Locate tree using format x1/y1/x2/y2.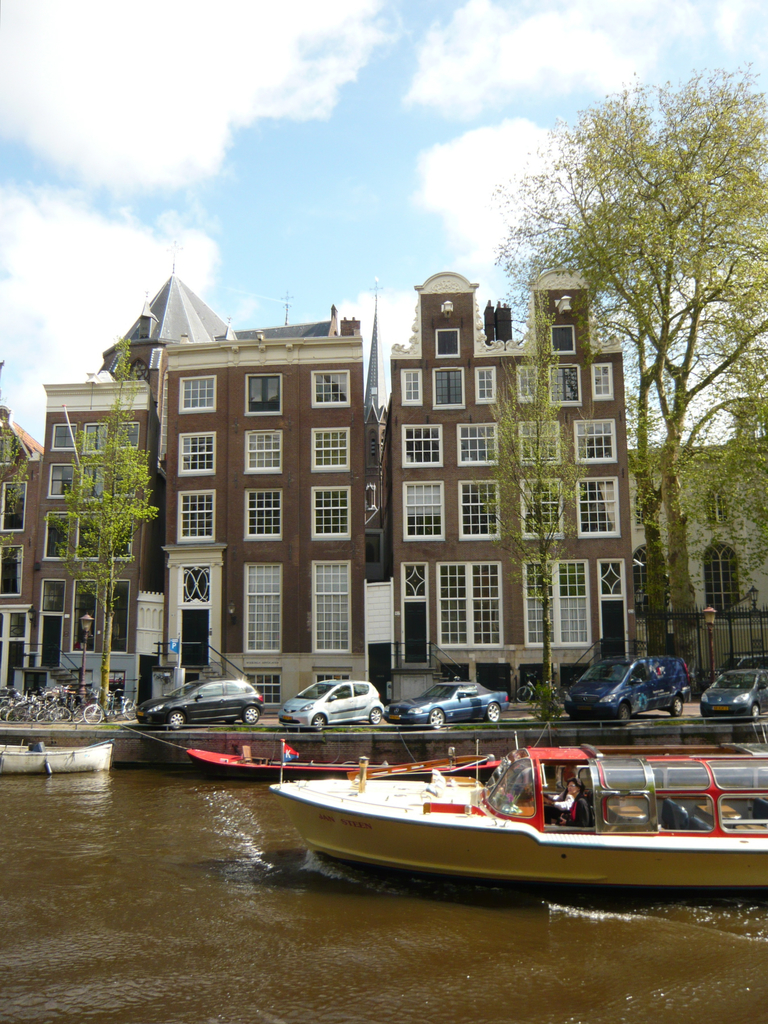
476/332/600/694.
